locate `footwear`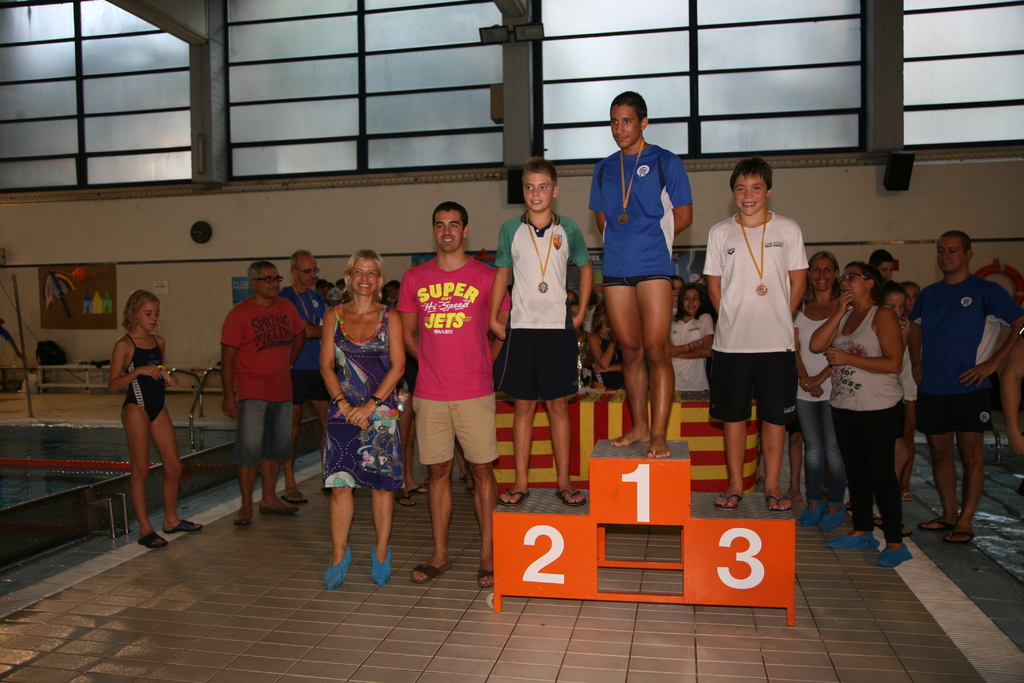
<region>367, 543, 392, 585</region>
